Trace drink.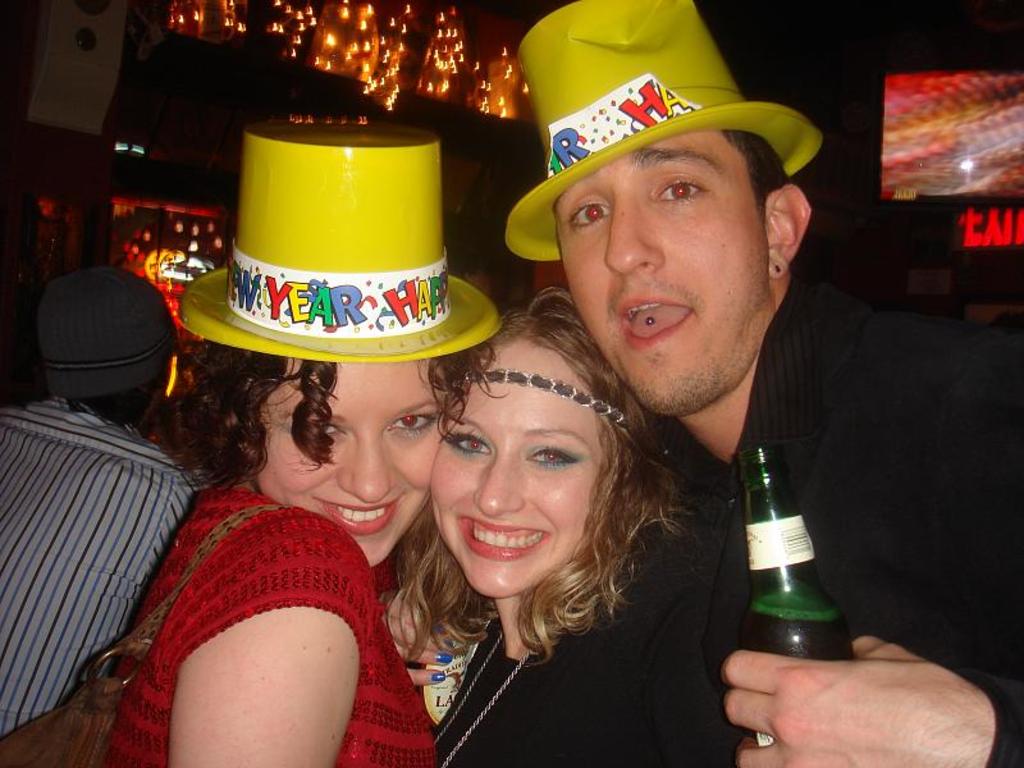
Traced to select_region(740, 603, 856, 745).
